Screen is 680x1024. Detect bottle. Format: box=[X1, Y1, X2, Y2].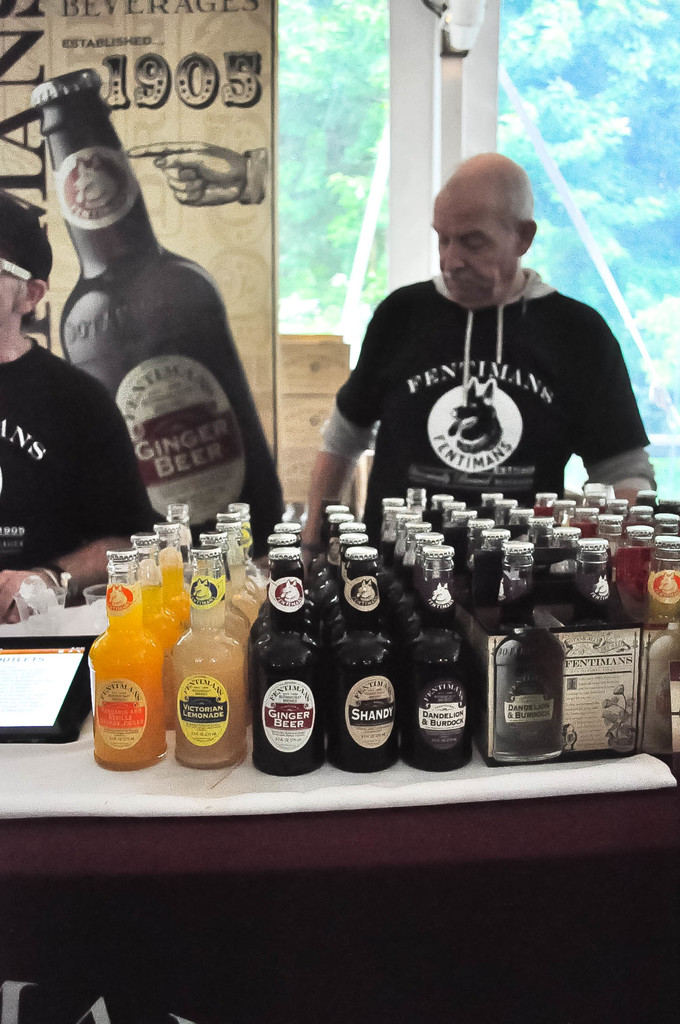
box=[564, 533, 641, 757].
